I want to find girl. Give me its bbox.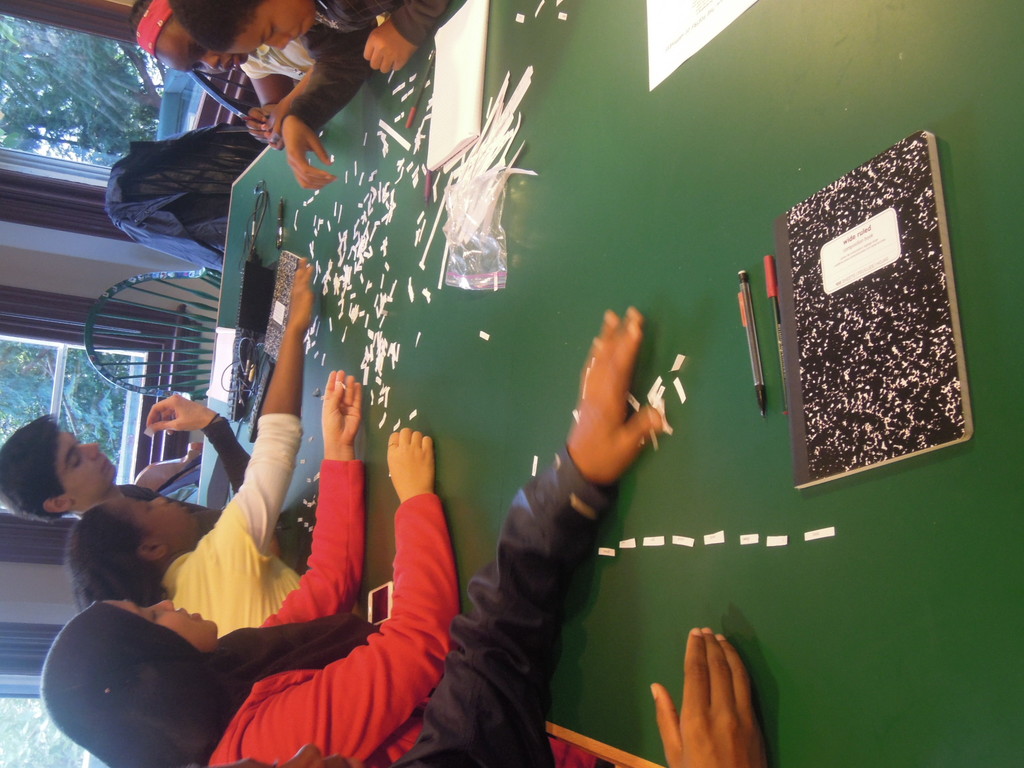
[41, 371, 461, 767].
